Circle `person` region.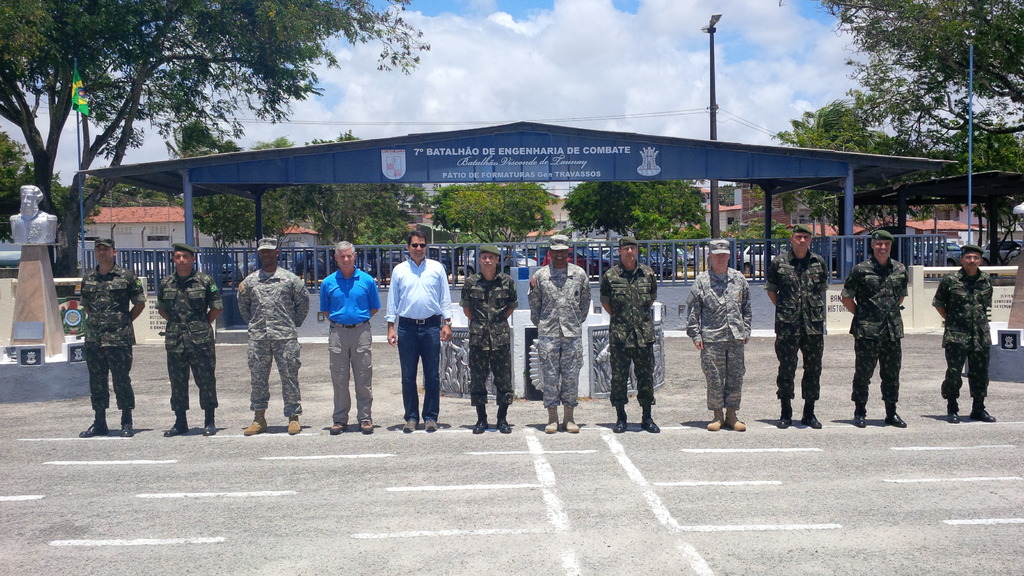
Region: locate(154, 243, 223, 443).
